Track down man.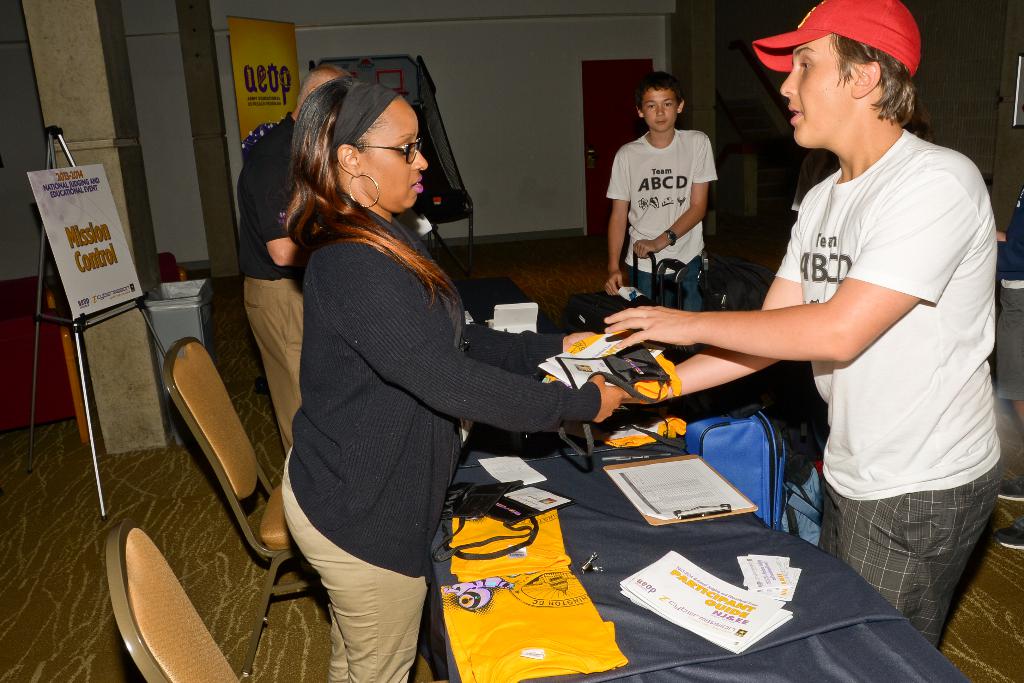
Tracked to Rect(237, 65, 351, 440).
